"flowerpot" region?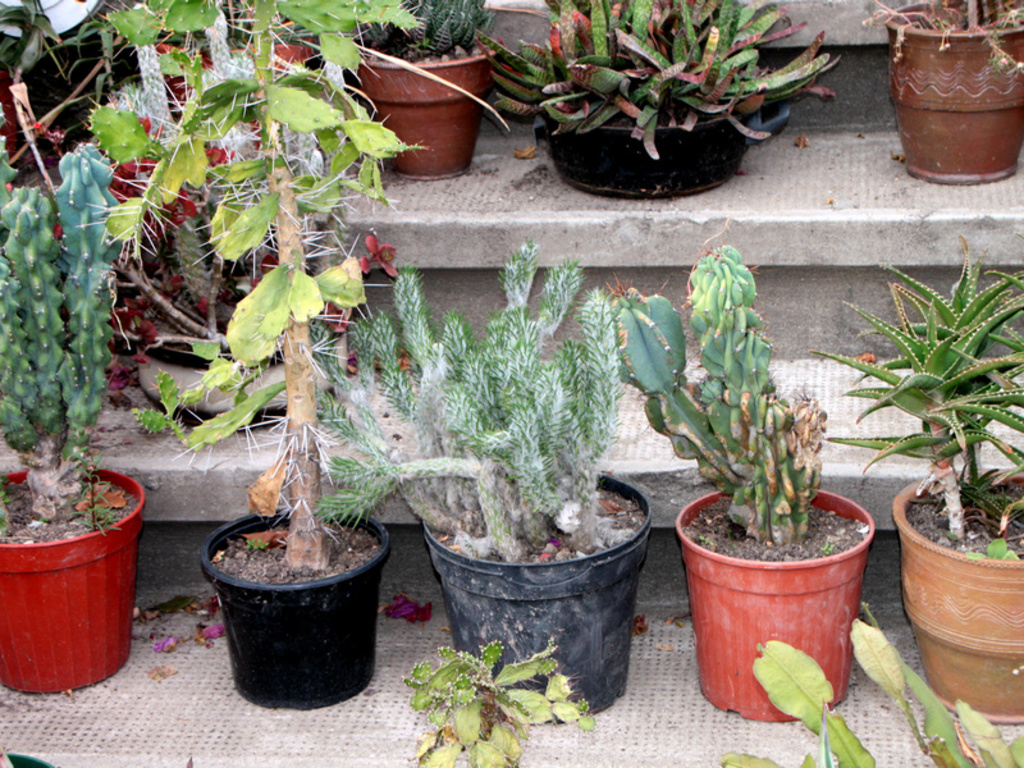
(x1=351, y1=47, x2=495, y2=183)
